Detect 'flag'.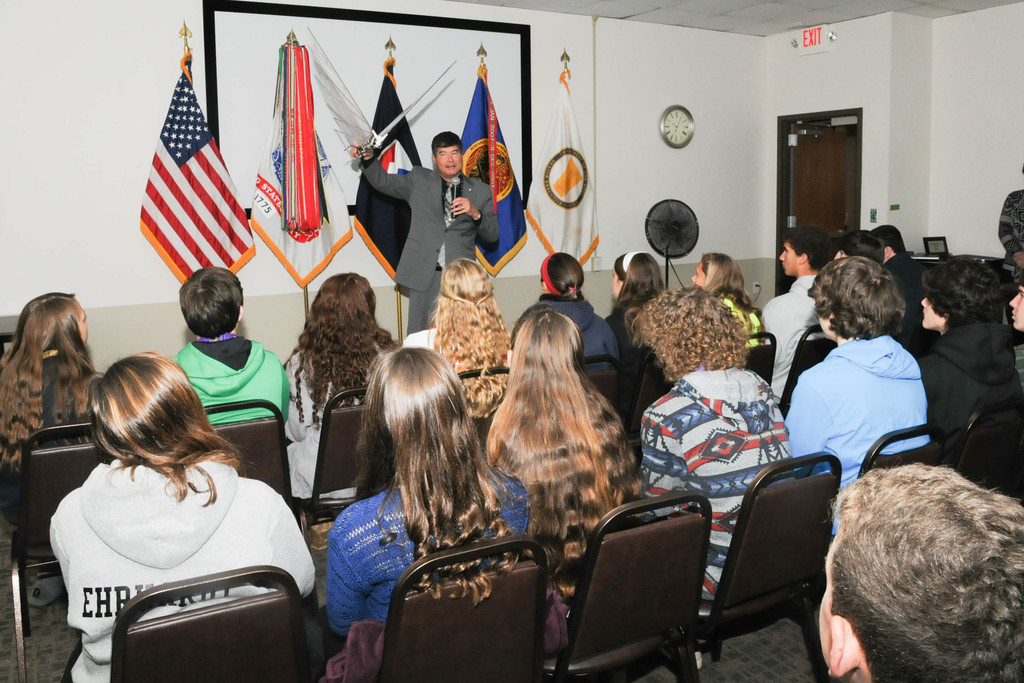
Detected at box=[355, 55, 423, 281].
